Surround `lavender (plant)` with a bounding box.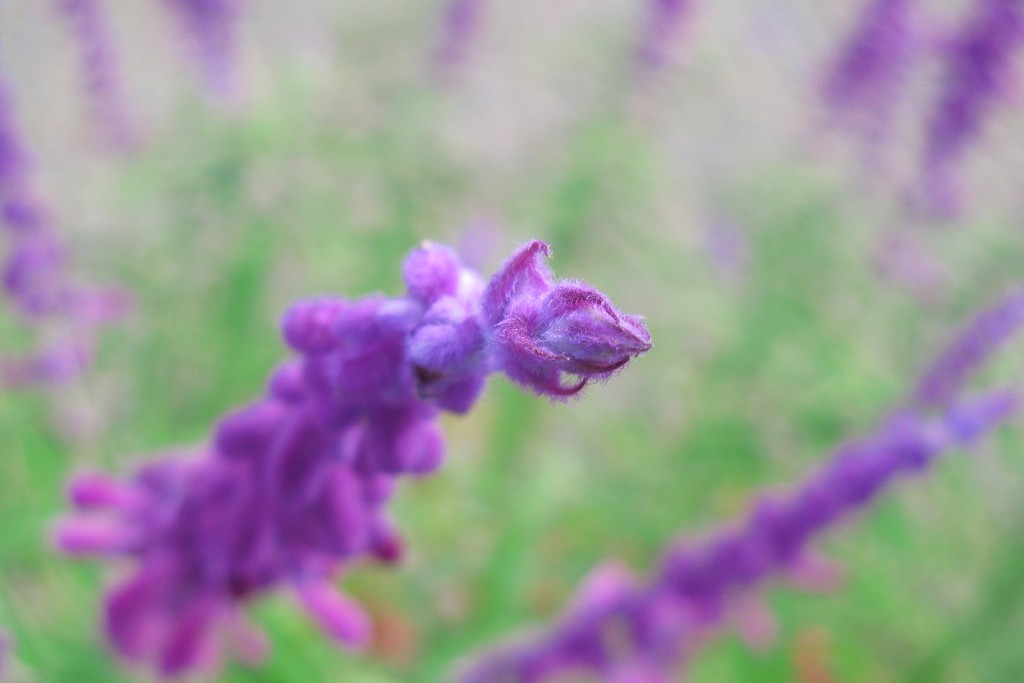
x1=810, y1=0, x2=910, y2=165.
